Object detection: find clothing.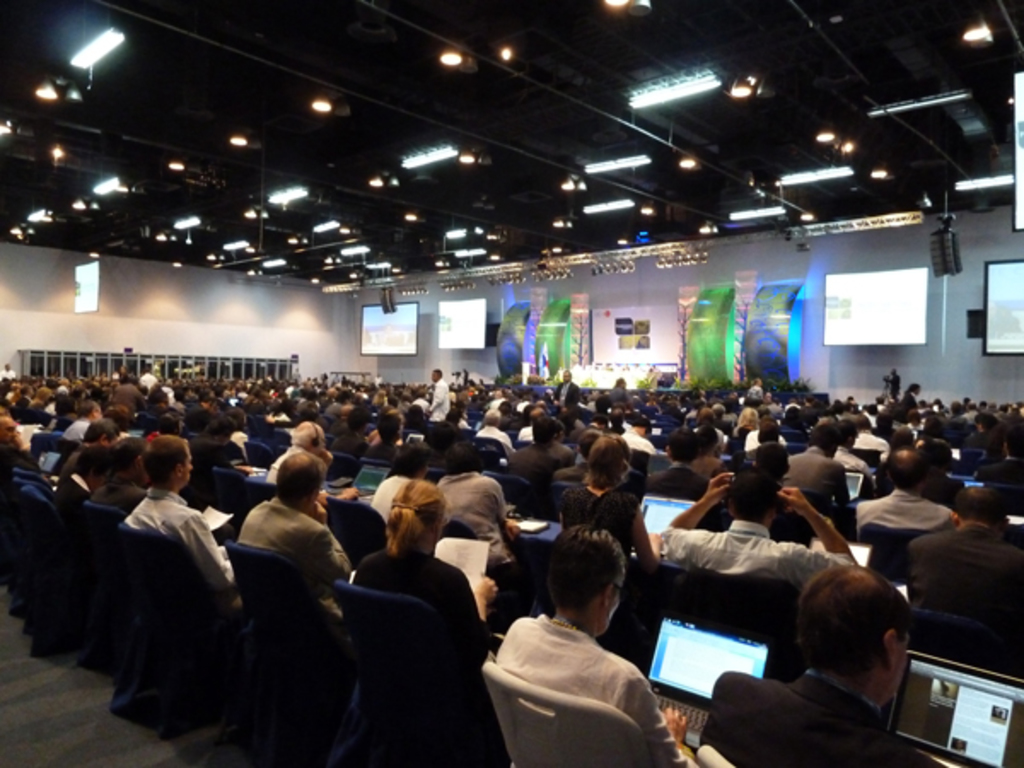
select_region(782, 445, 848, 509).
